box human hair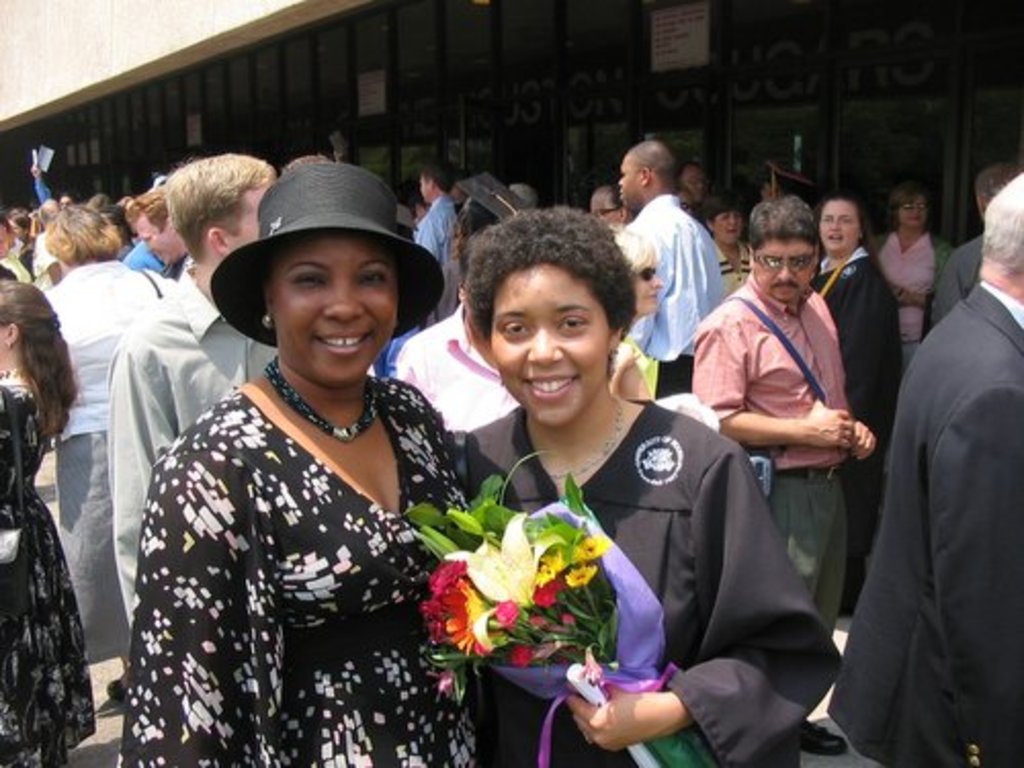
422,162,457,188
